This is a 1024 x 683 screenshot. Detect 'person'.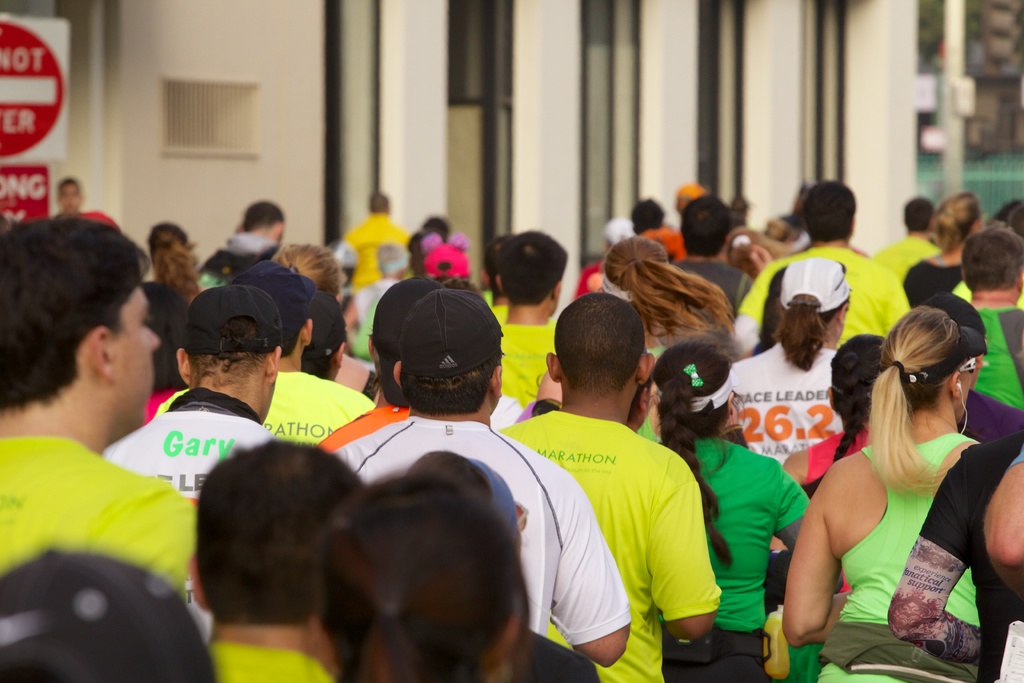
locate(0, 213, 201, 623).
